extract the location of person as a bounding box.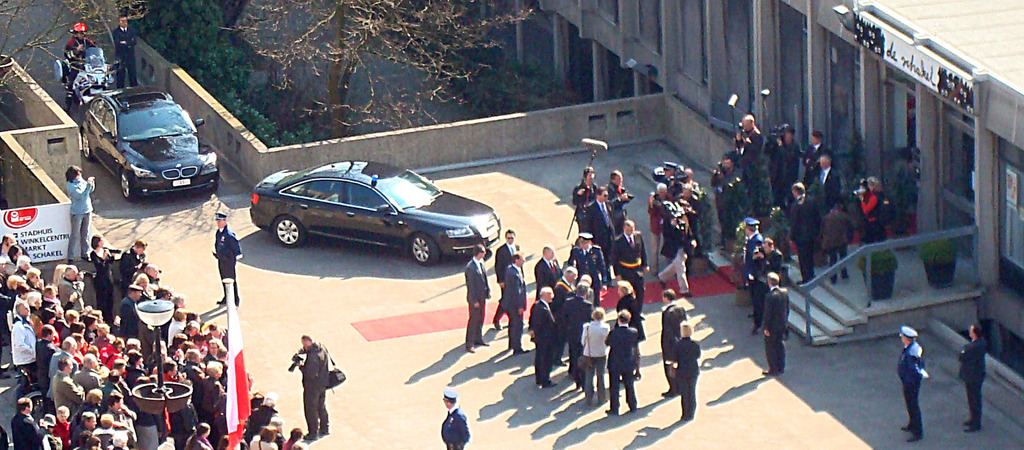
locate(64, 165, 99, 265).
